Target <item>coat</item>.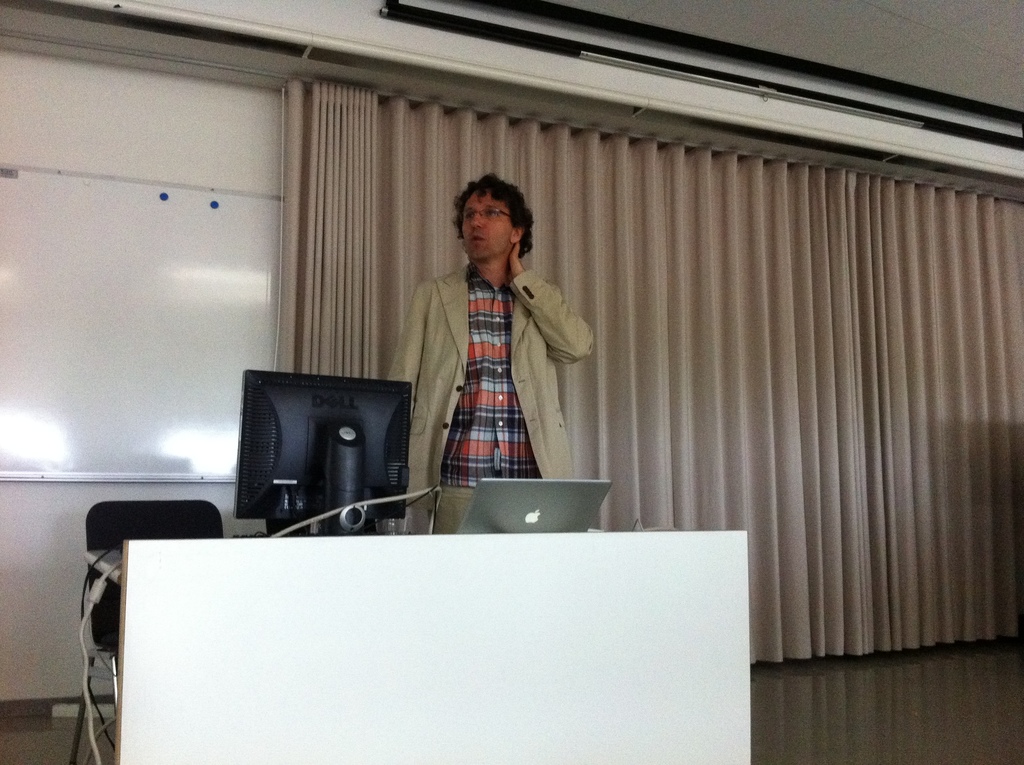
Target region: left=385, top=261, right=594, bottom=538.
